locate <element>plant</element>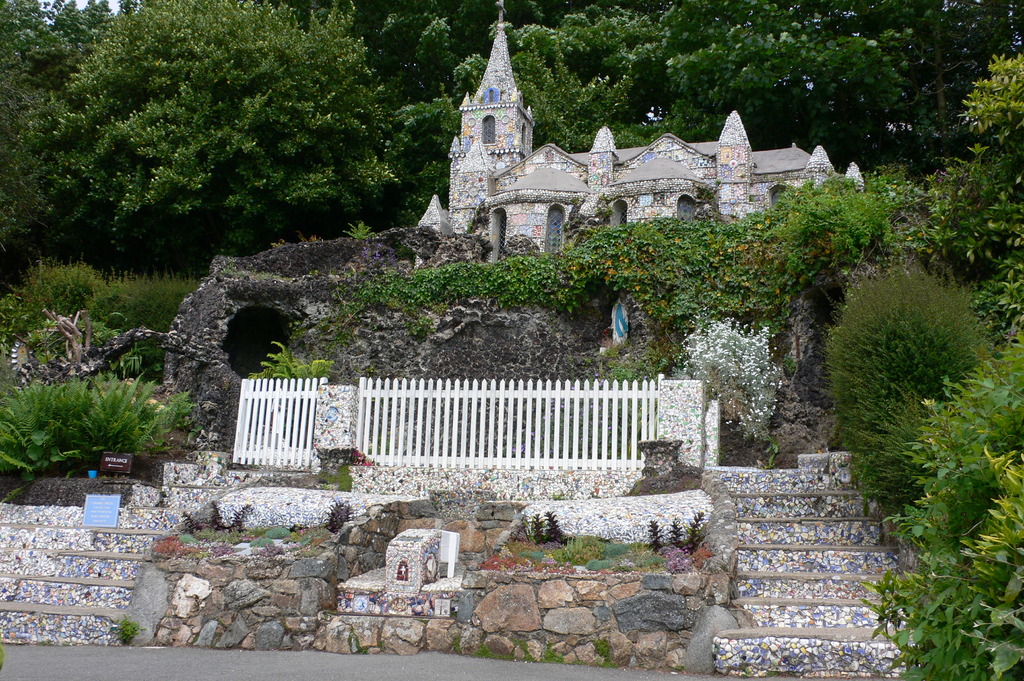
{"x1": 124, "y1": 344, "x2": 145, "y2": 373}
